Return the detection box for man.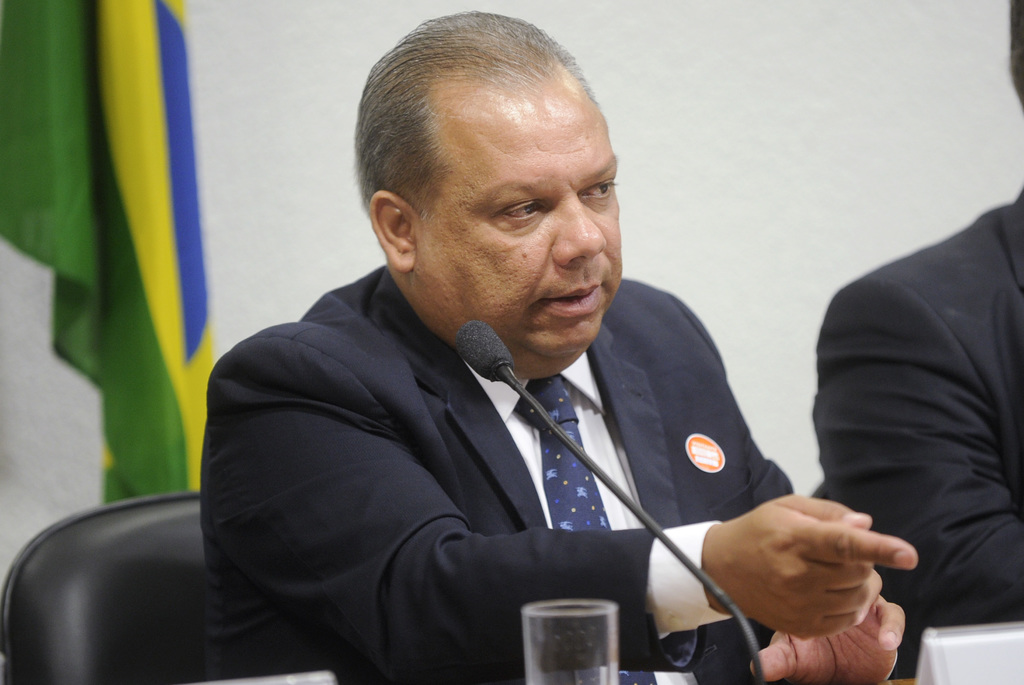
<box>198,10,918,684</box>.
